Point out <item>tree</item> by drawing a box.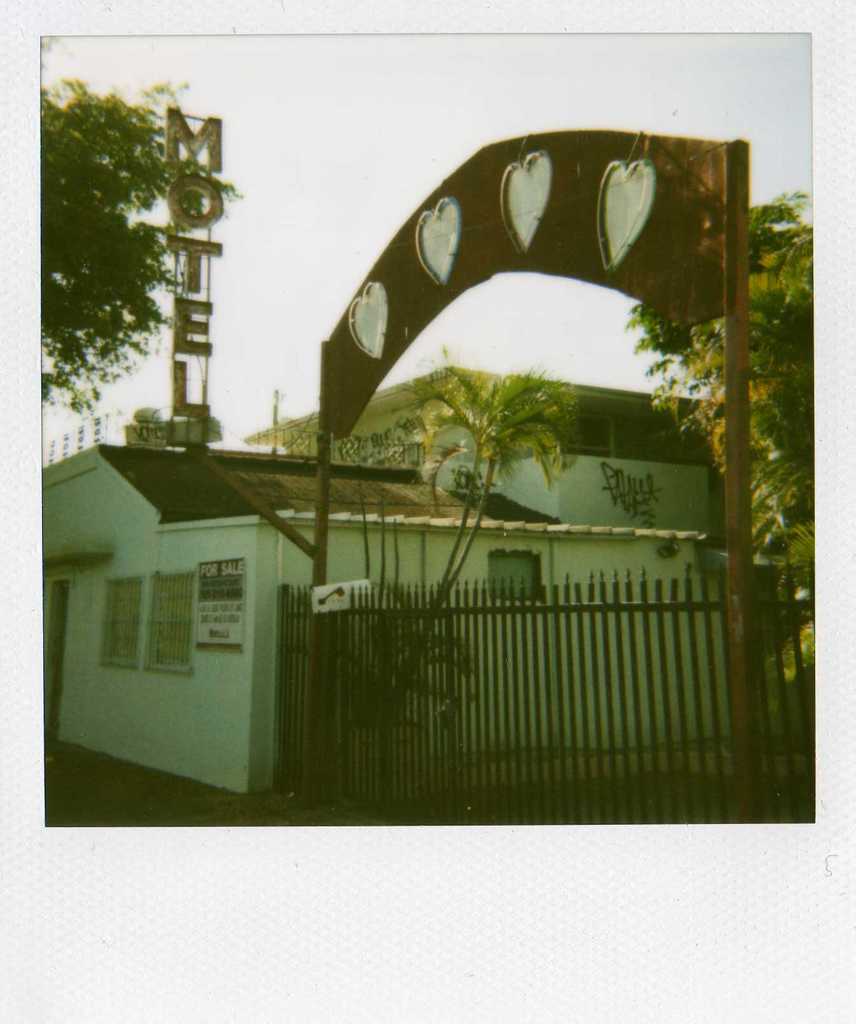
detection(387, 354, 592, 769).
